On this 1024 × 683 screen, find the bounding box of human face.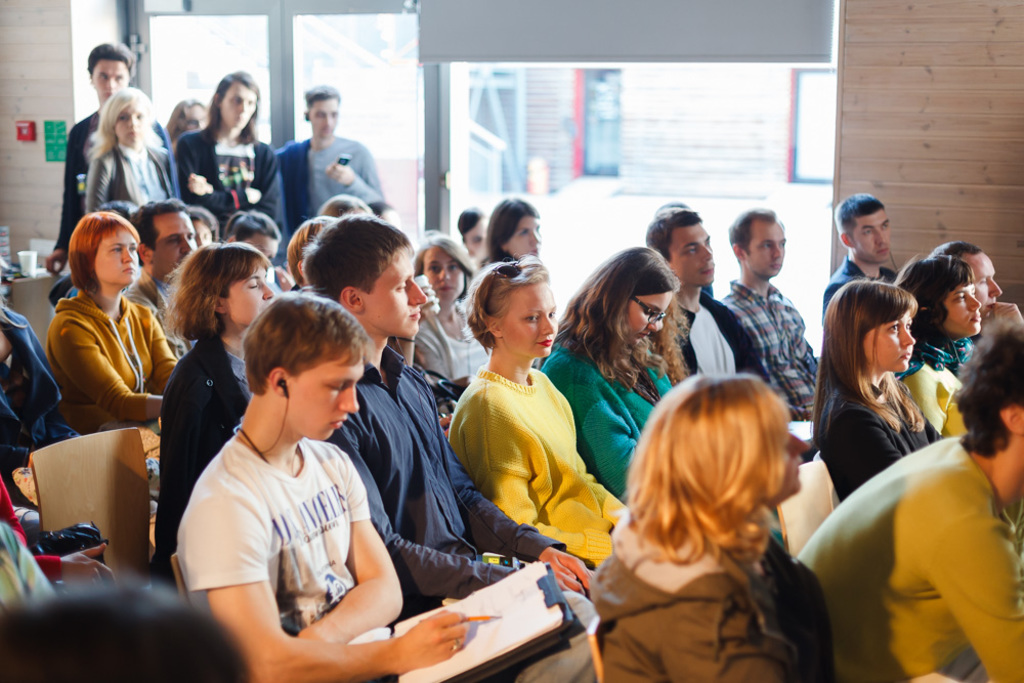
Bounding box: region(770, 434, 808, 502).
